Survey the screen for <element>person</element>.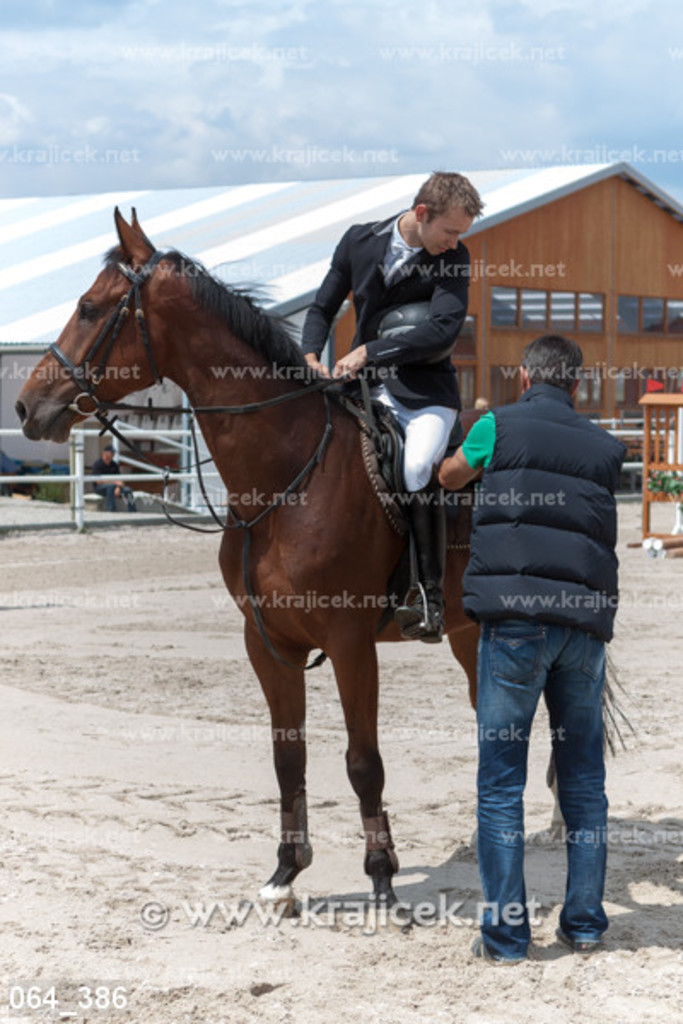
Survey found: box=[444, 299, 642, 992].
